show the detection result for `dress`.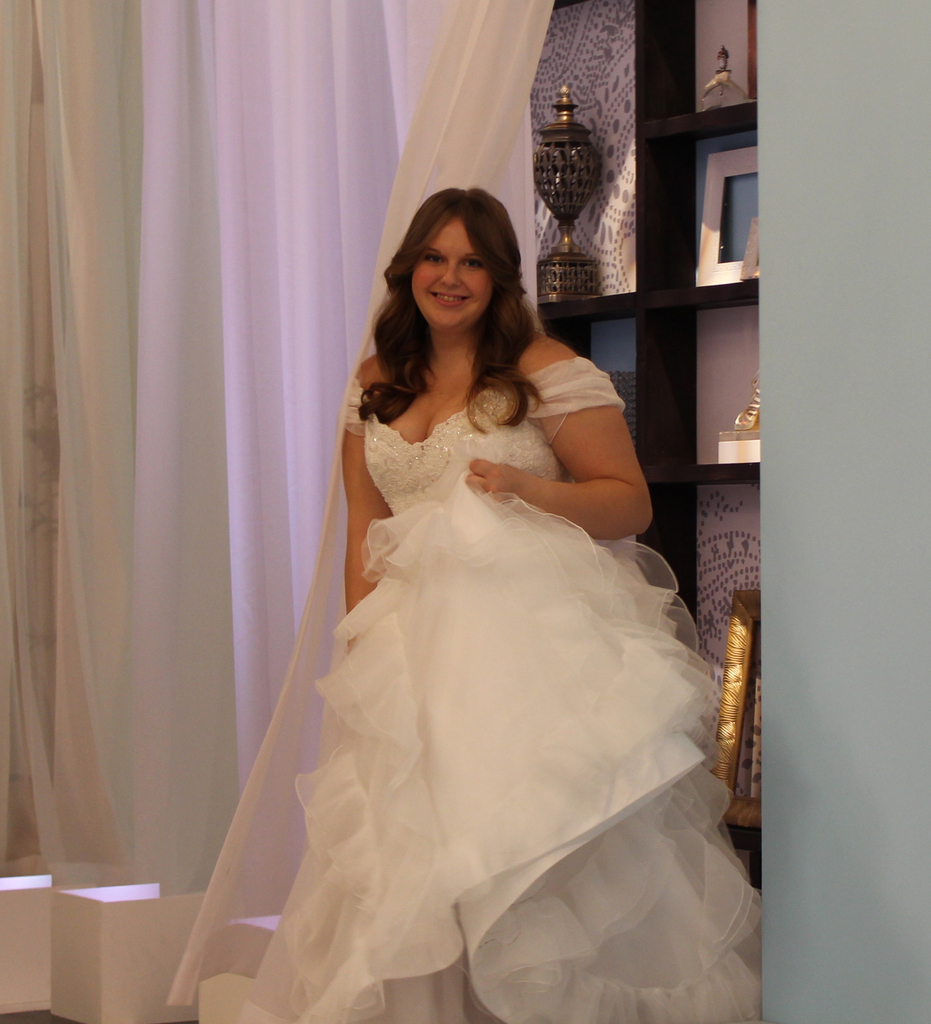
detection(195, 355, 765, 1023).
